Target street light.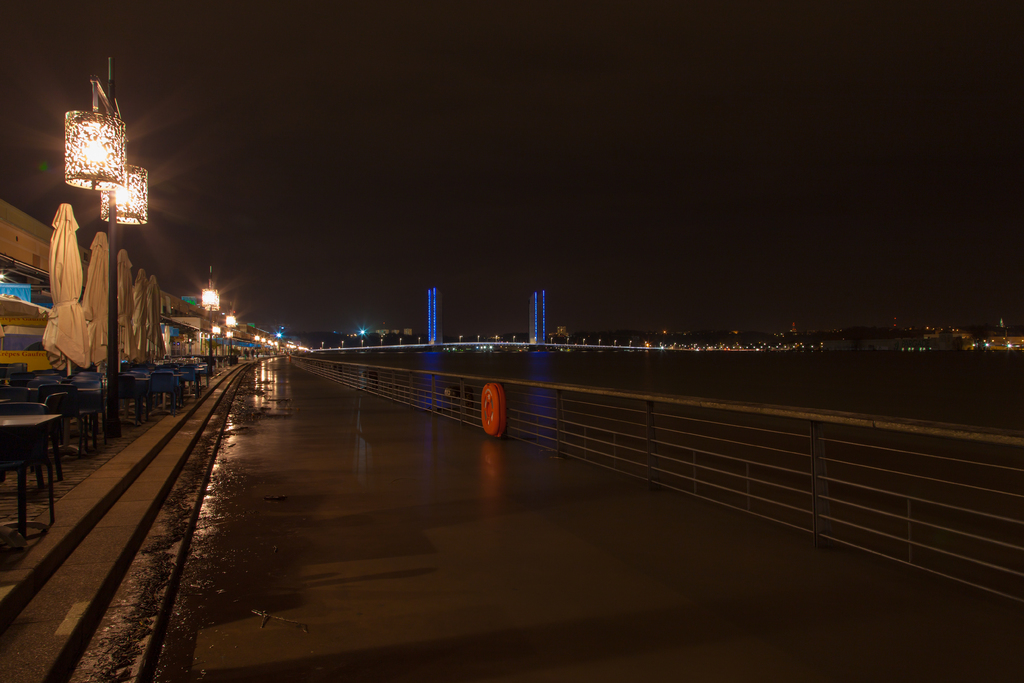
Target region: bbox=[361, 341, 364, 347].
